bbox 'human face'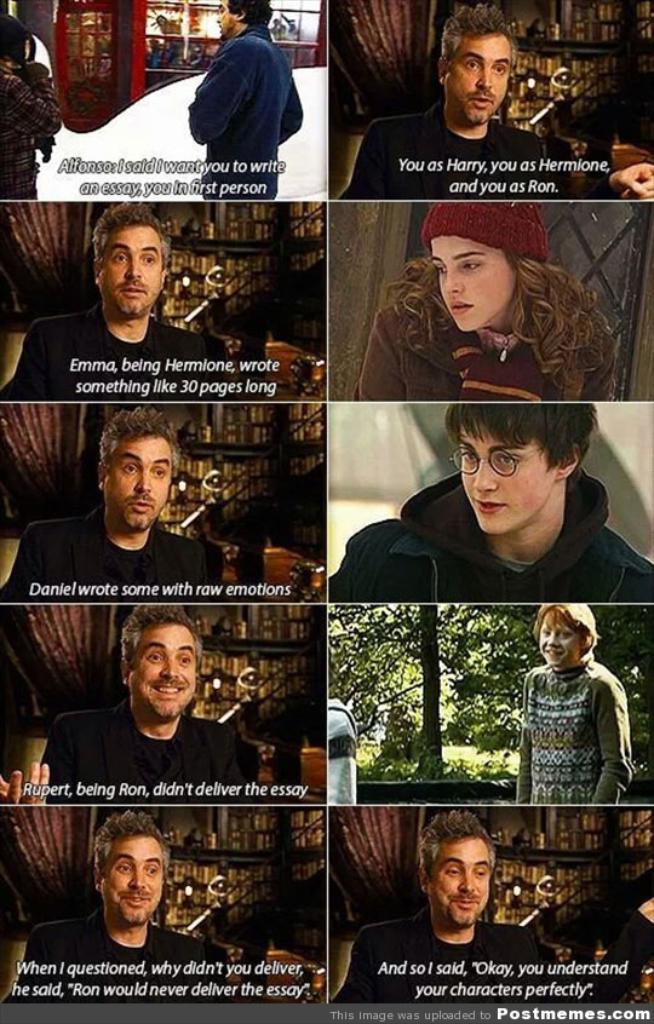
select_region(103, 223, 159, 316)
